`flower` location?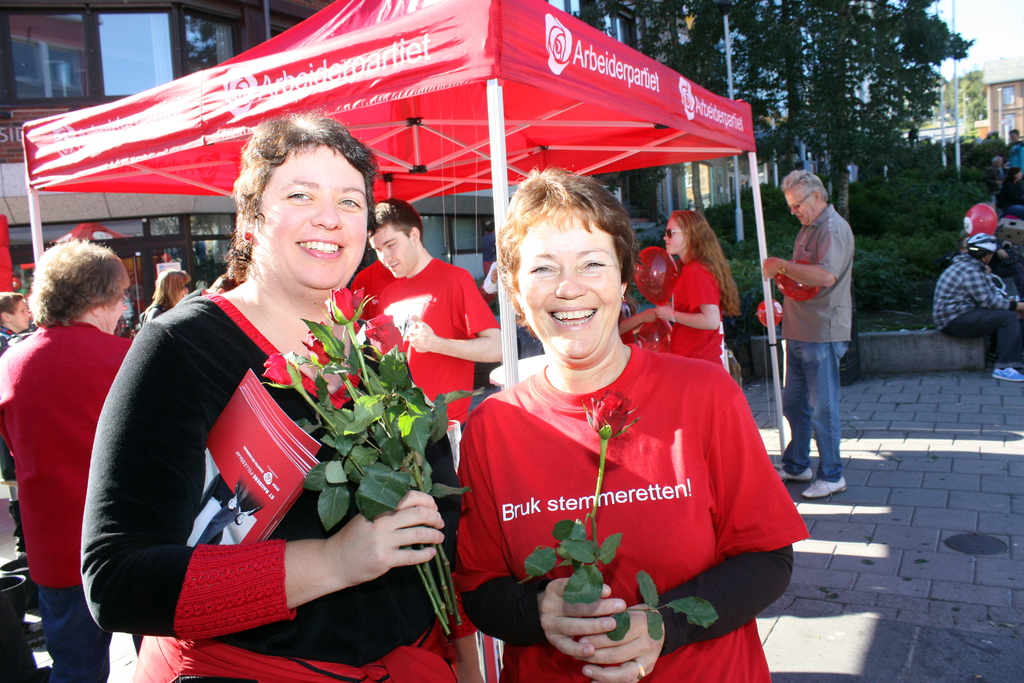
detection(326, 290, 368, 331)
